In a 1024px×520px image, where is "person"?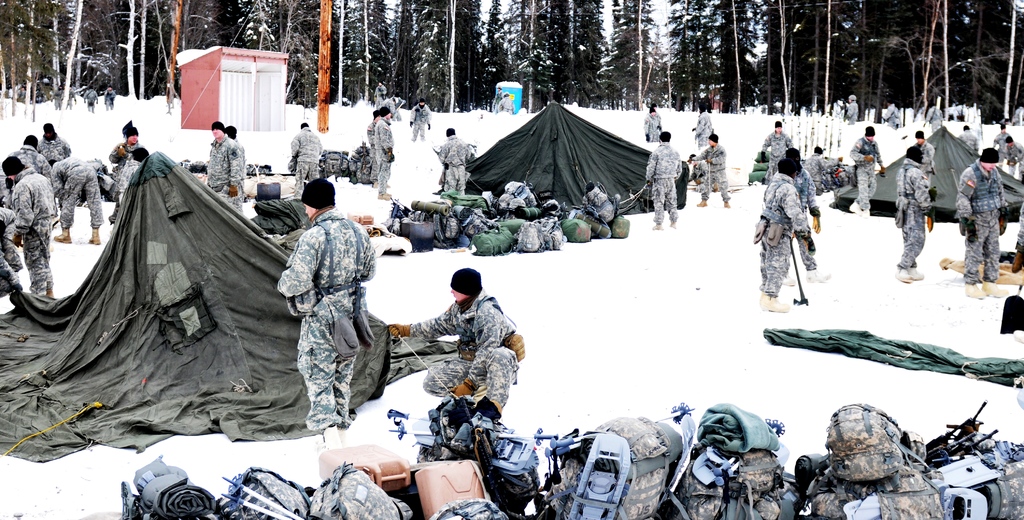
box=[373, 108, 392, 195].
